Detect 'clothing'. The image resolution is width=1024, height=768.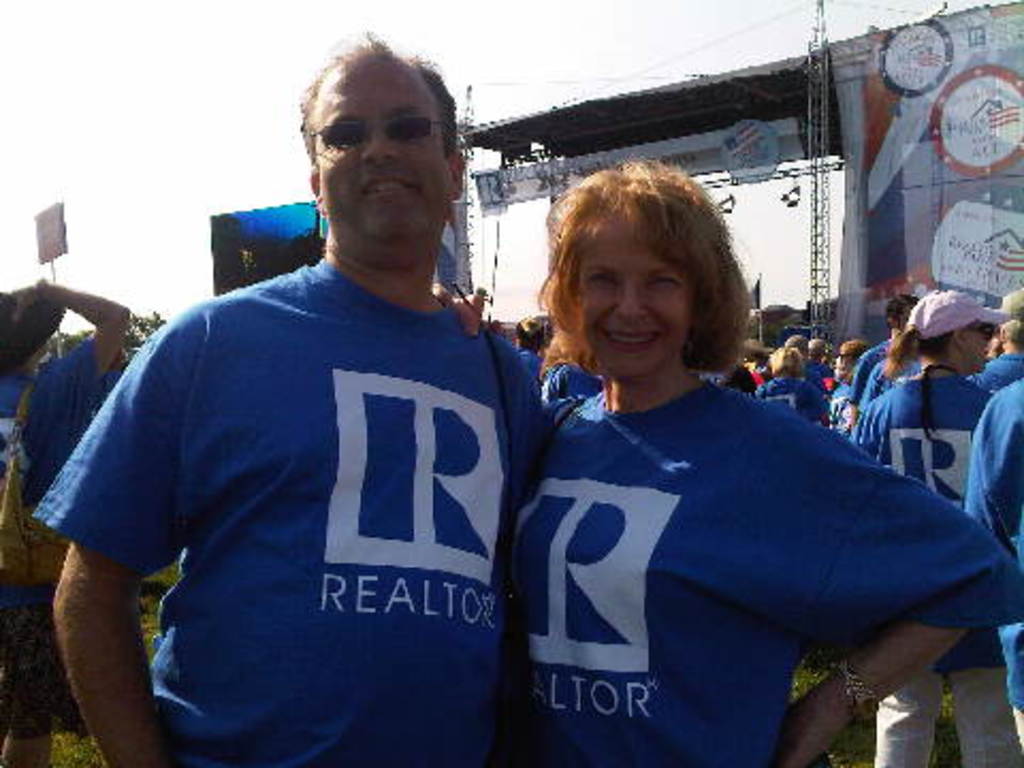
crop(23, 254, 555, 766).
